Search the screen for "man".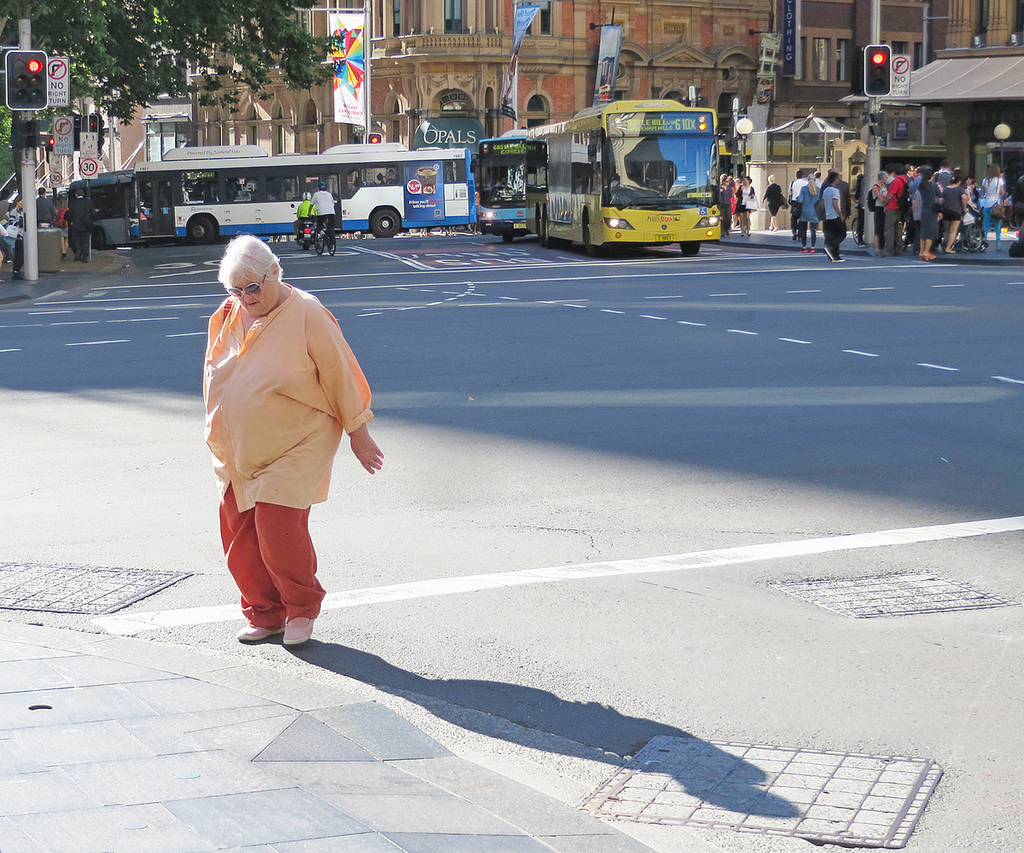
Found at [x1=787, y1=171, x2=807, y2=241].
